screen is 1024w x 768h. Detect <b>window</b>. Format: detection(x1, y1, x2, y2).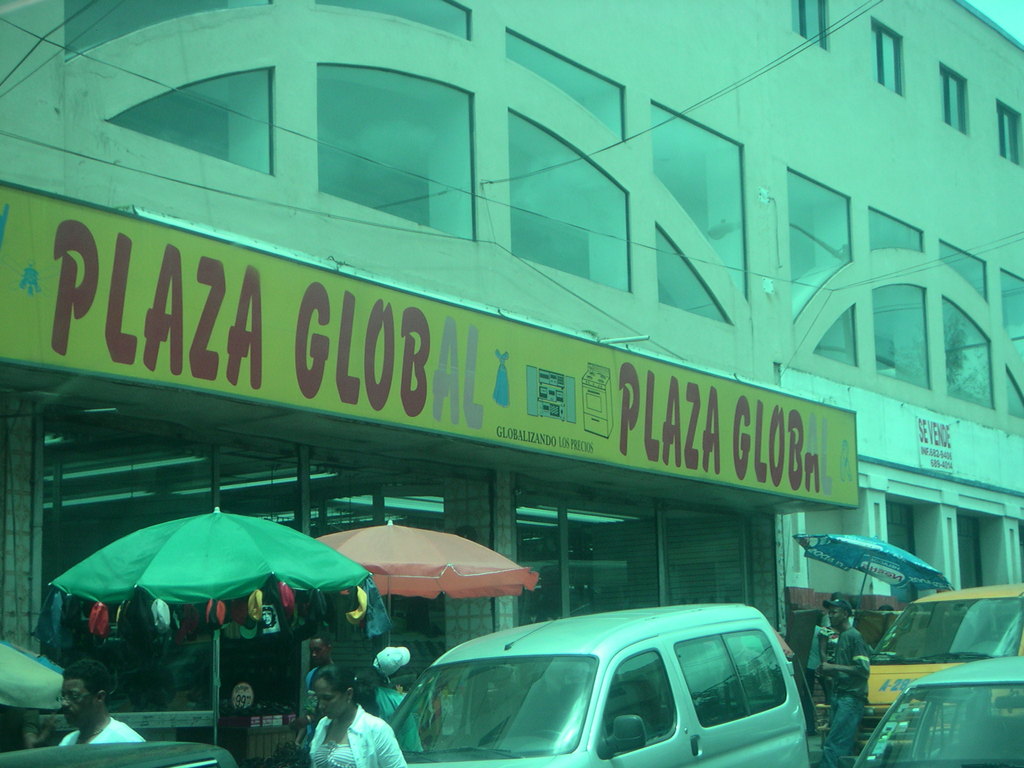
detection(872, 11, 902, 89).
